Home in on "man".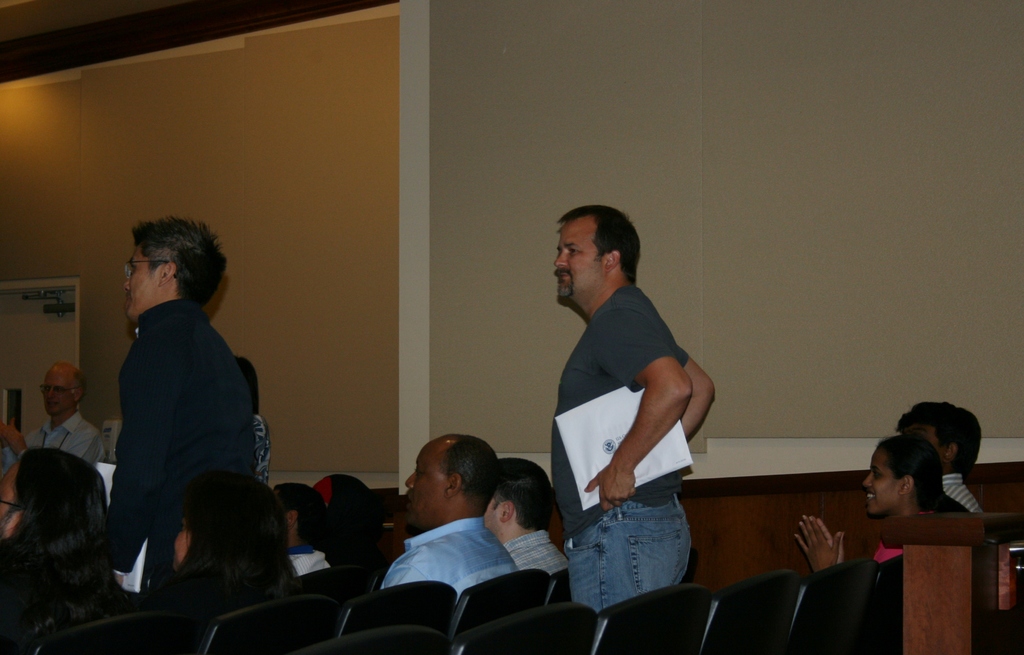
Homed in at <box>894,400,984,512</box>.
